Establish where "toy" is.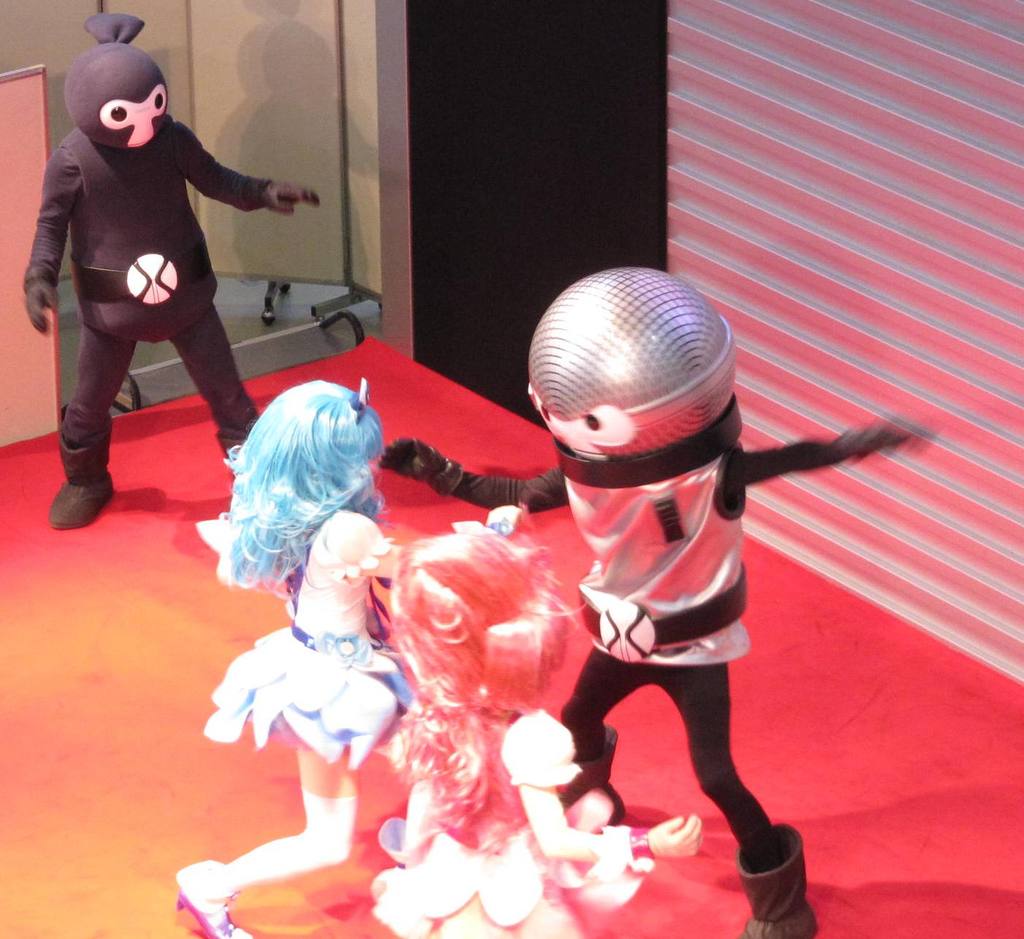
Established at {"x1": 169, "y1": 368, "x2": 533, "y2": 938}.
